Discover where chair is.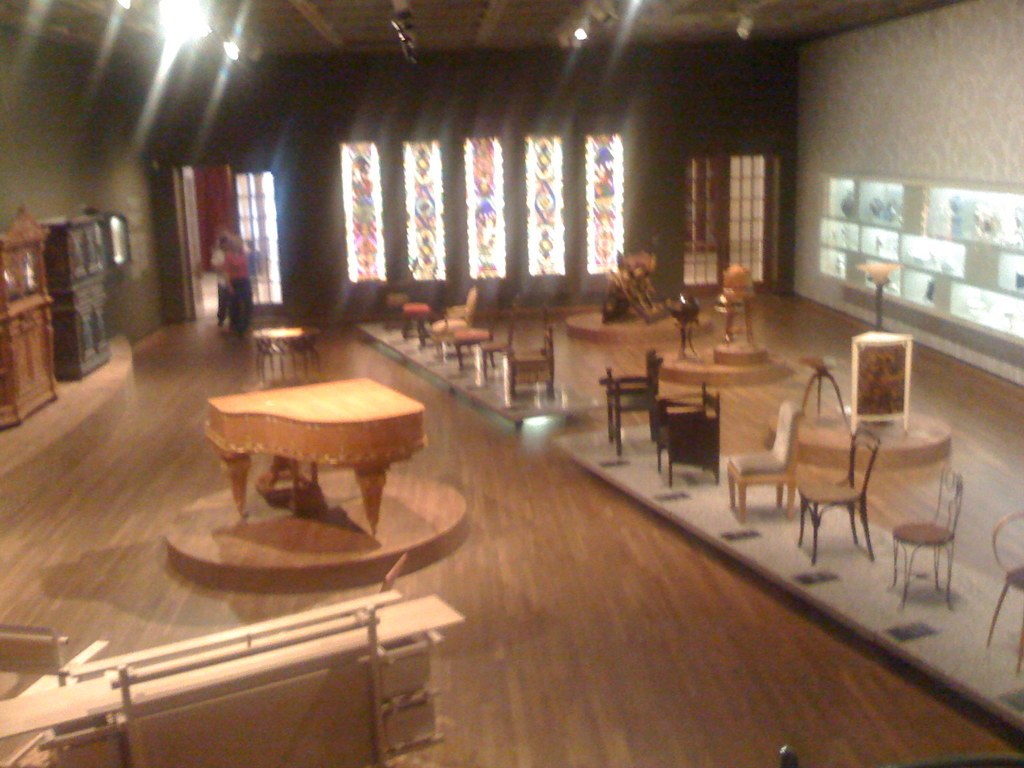
Discovered at (481,295,514,378).
